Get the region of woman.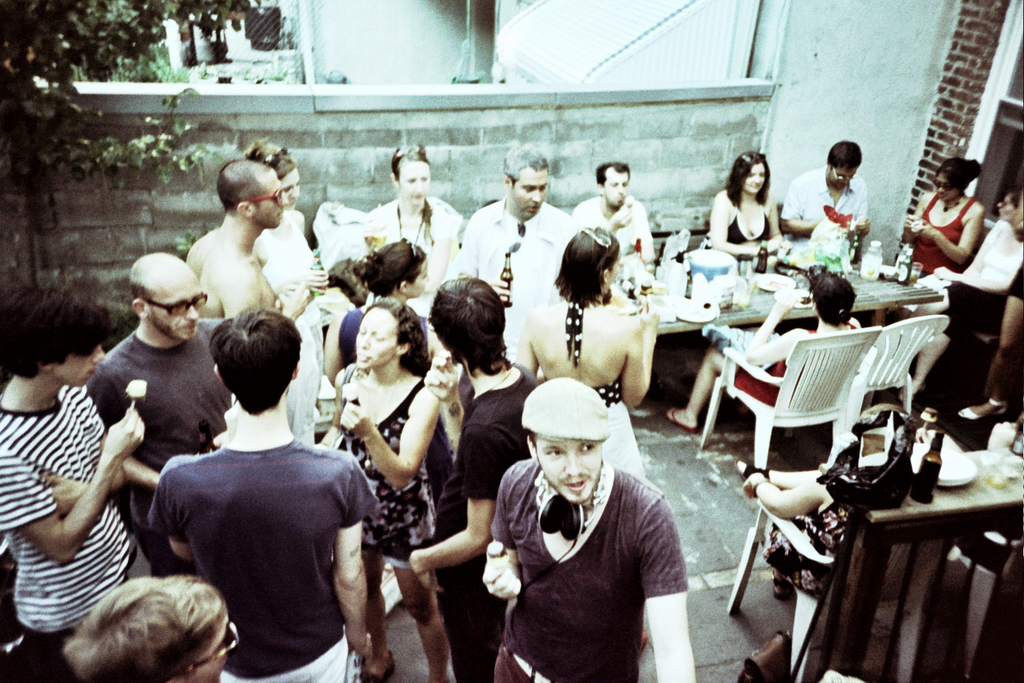
[737,399,915,600].
